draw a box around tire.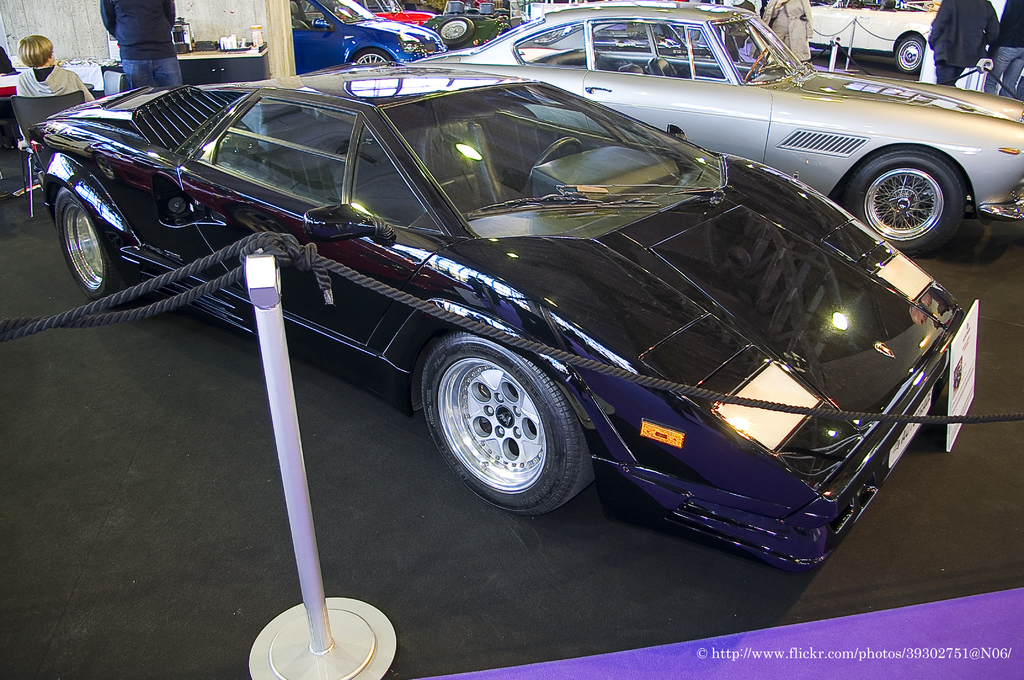
pyautogui.locateOnScreen(845, 148, 962, 258).
